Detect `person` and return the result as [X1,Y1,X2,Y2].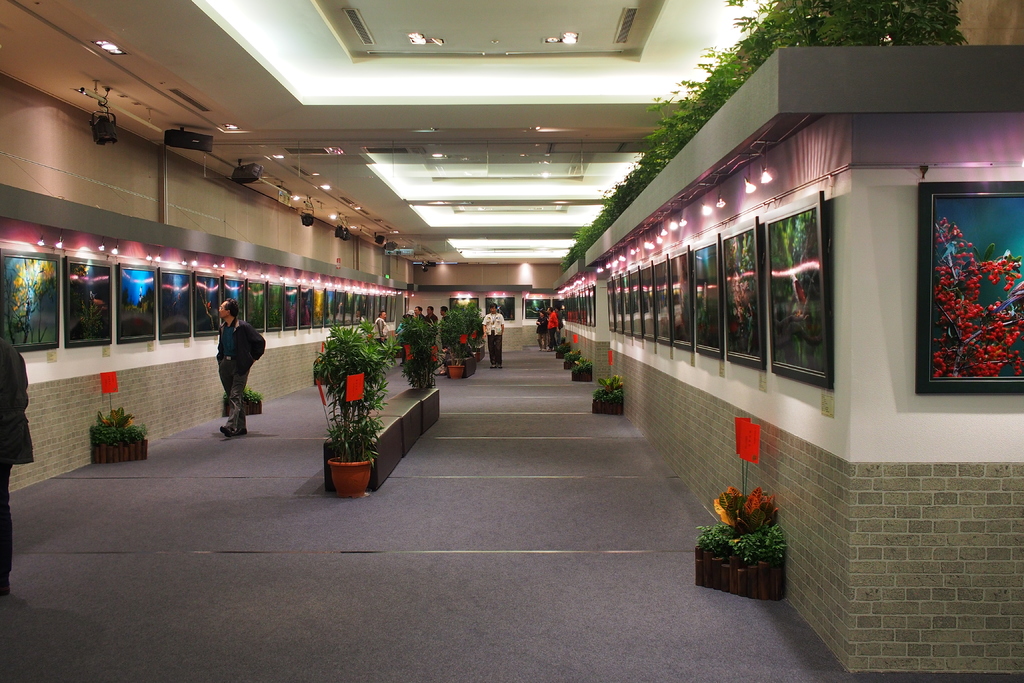
[396,313,408,367].
